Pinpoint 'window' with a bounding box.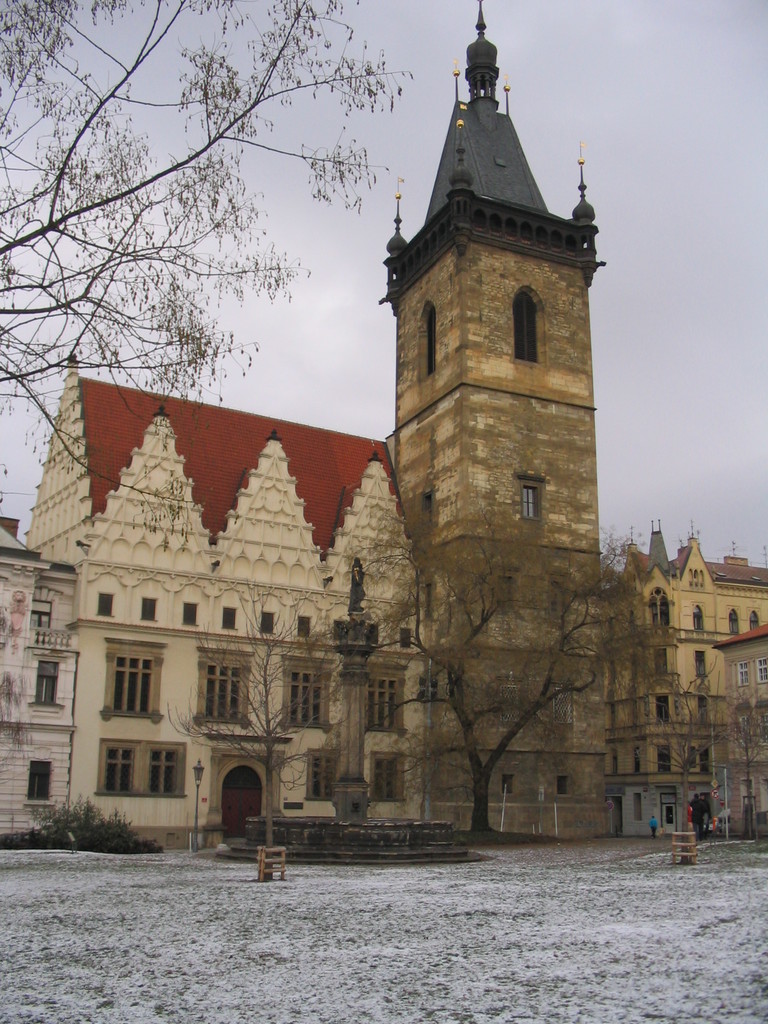
BBox(559, 780, 566, 796).
